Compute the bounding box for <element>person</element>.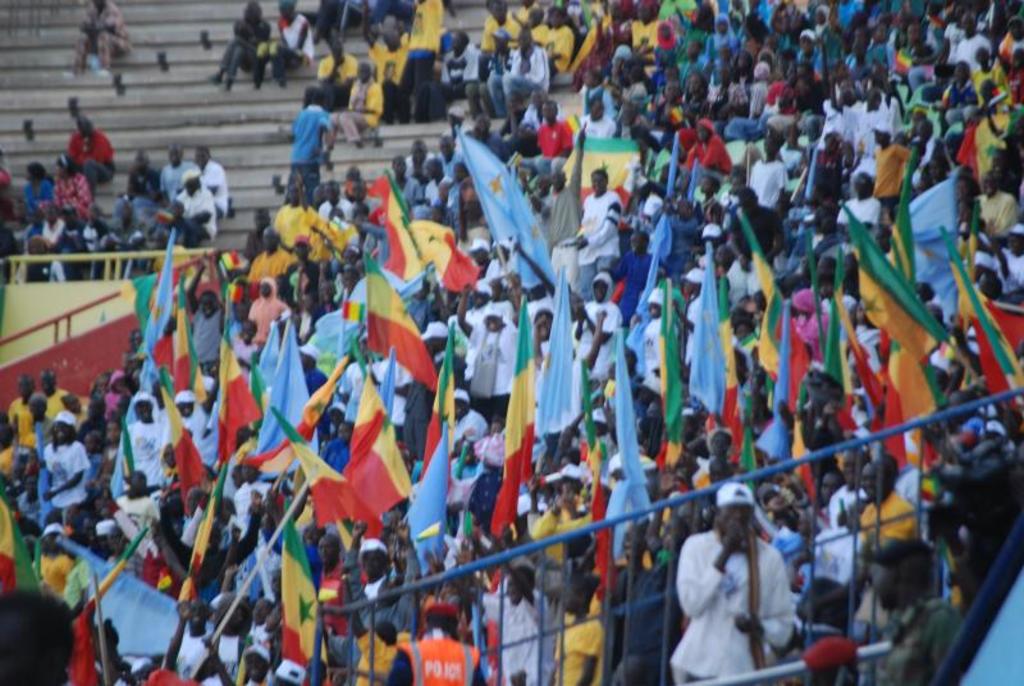
{"x1": 44, "y1": 154, "x2": 95, "y2": 216}.
